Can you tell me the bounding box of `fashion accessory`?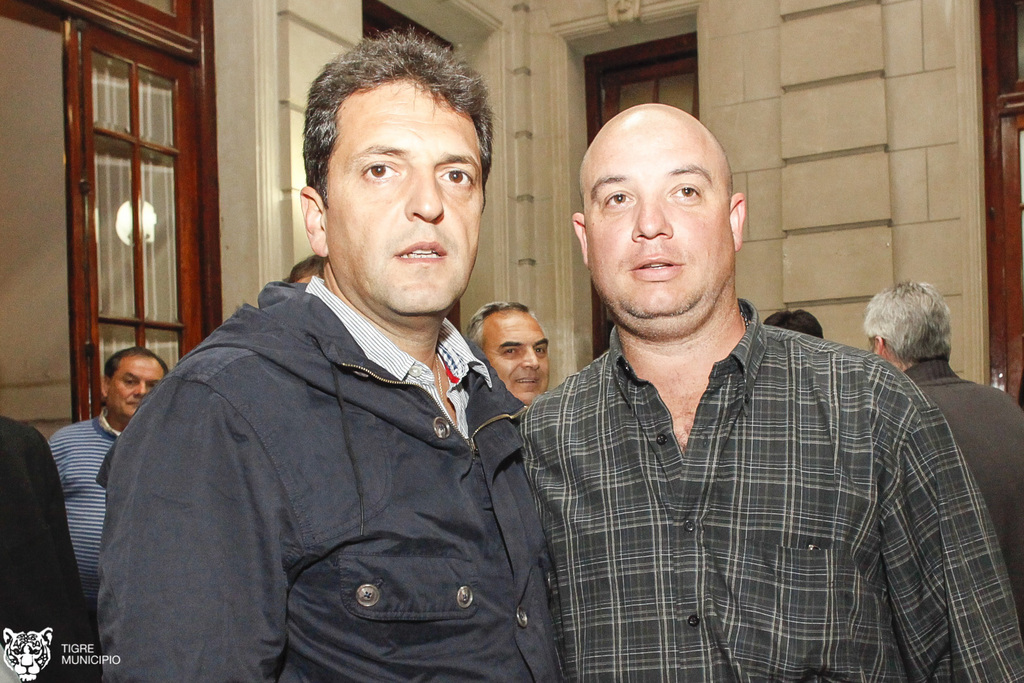
x1=431, y1=352, x2=448, y2=410.
